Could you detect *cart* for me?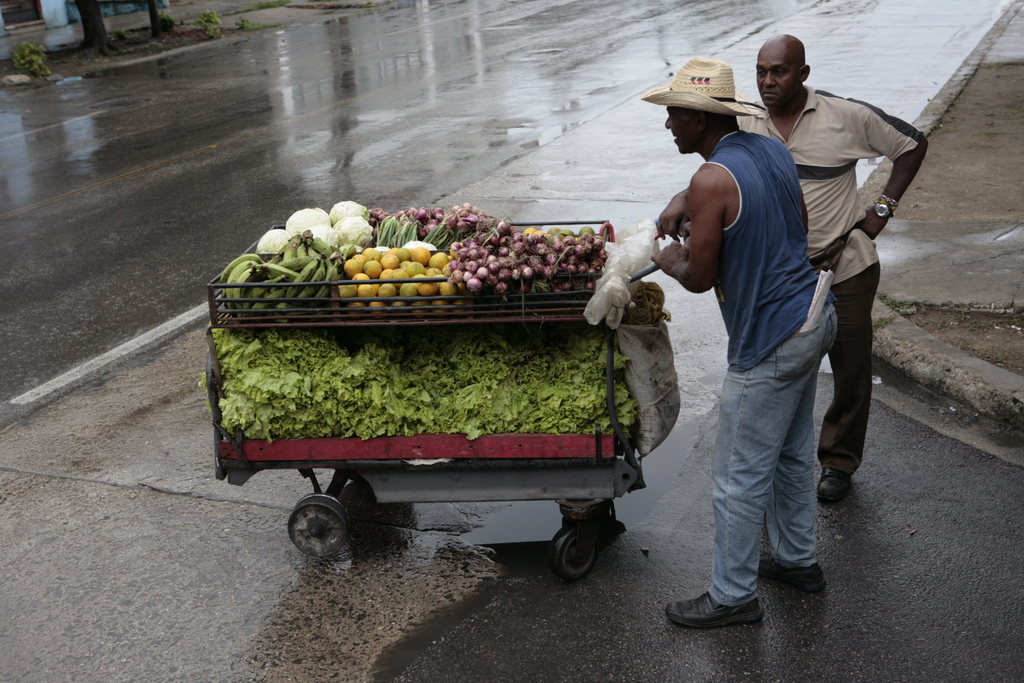
Detection result: bbox(207, 217, 689, 585).
